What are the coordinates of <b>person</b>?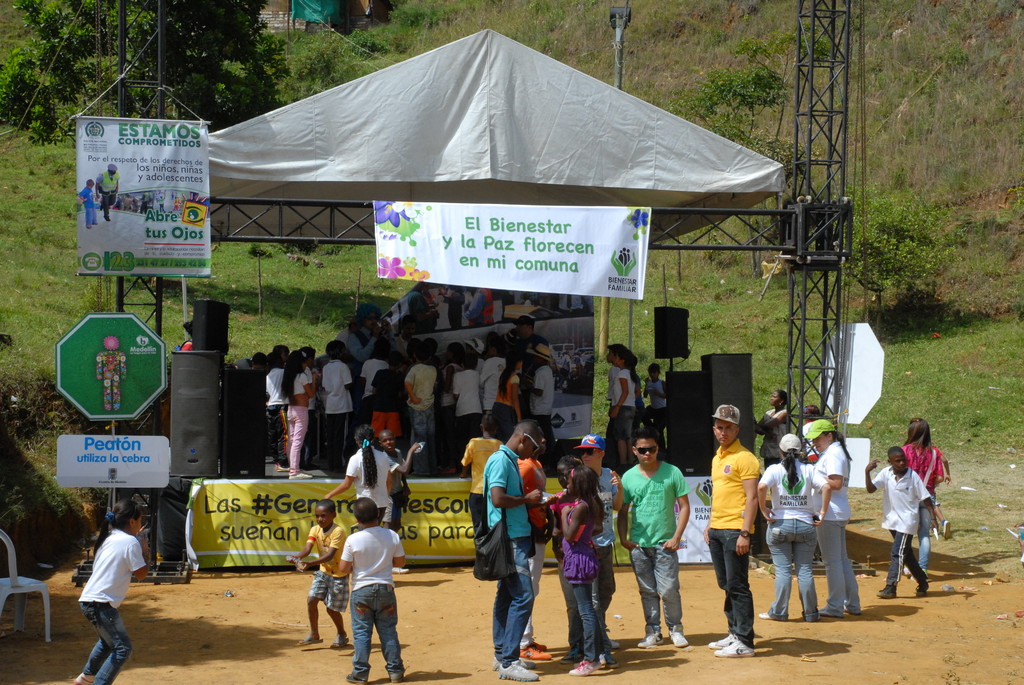
[left=371, top=427, right=416, bottom=576].
